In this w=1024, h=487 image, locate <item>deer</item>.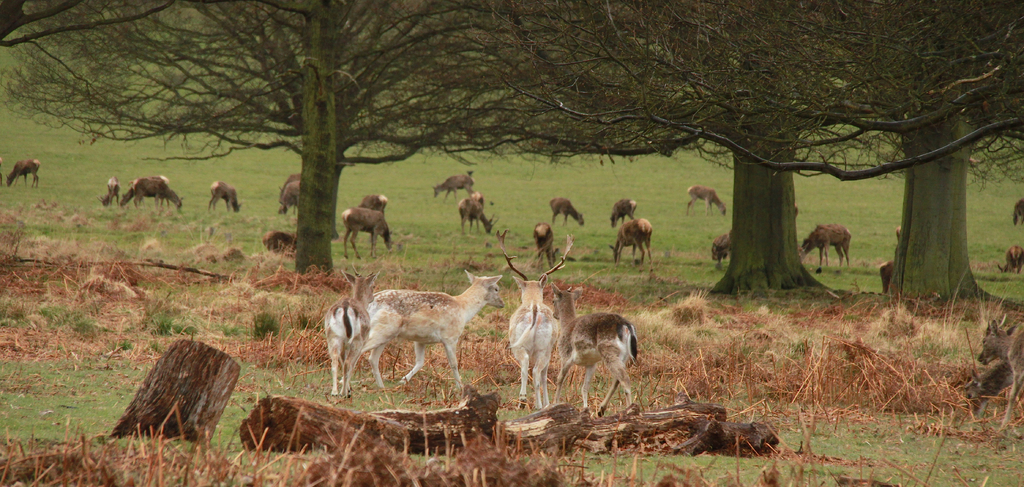
Bounding box: x1=365, y1=266, x2=504, y2=397.
